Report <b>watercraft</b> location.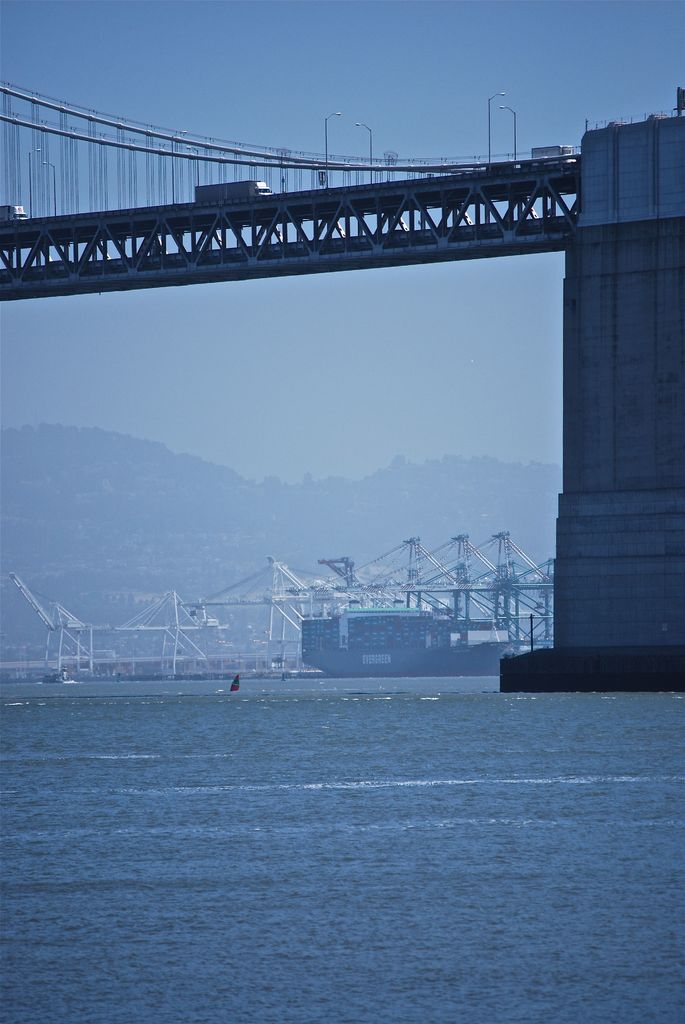
Report: (260,578,505,684).
